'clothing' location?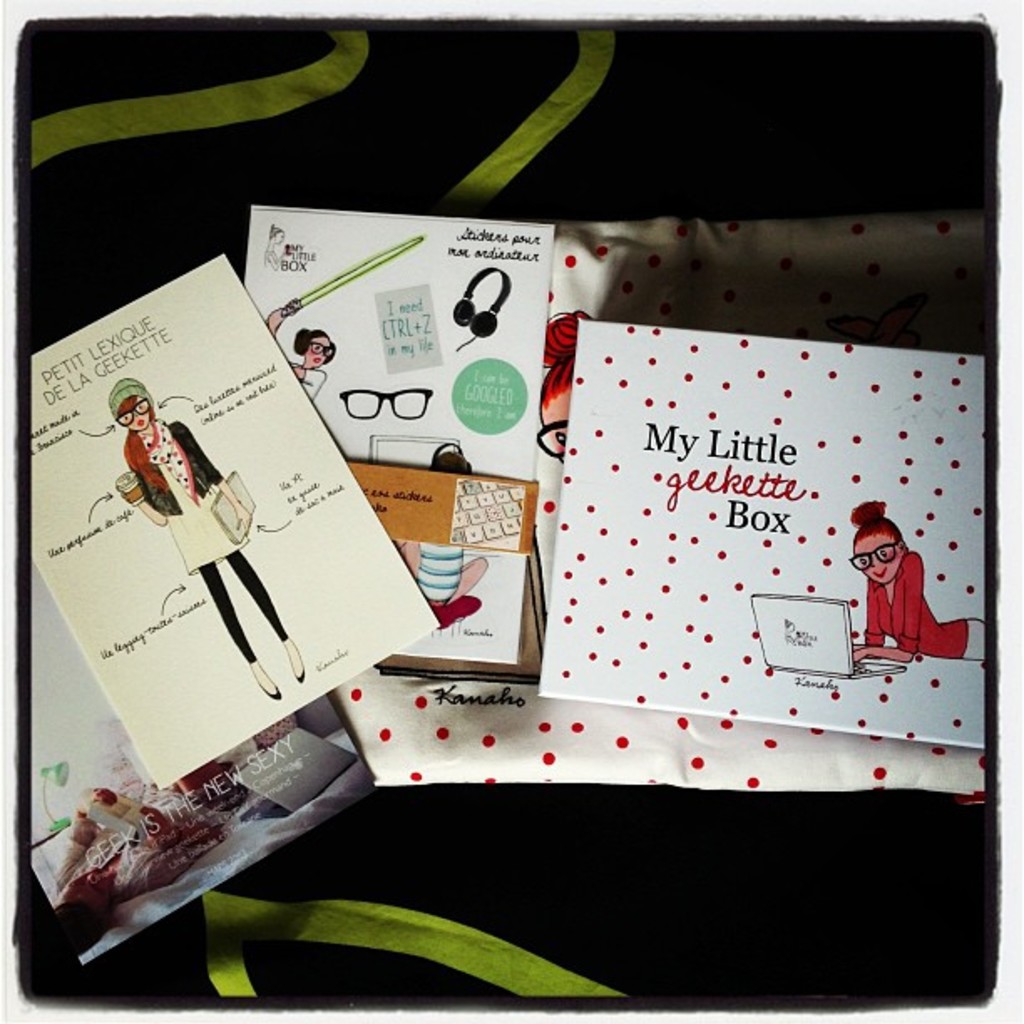
{"left": 124, "top": 423, "right": 288, "bottom": 664}
